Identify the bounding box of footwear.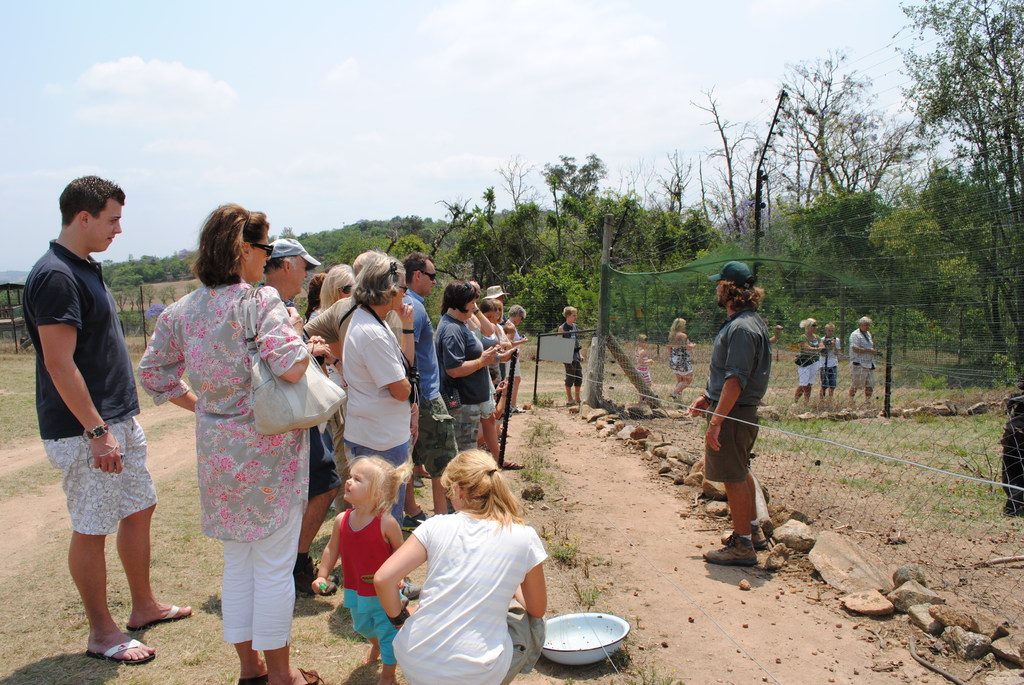
81 639 157 666.
